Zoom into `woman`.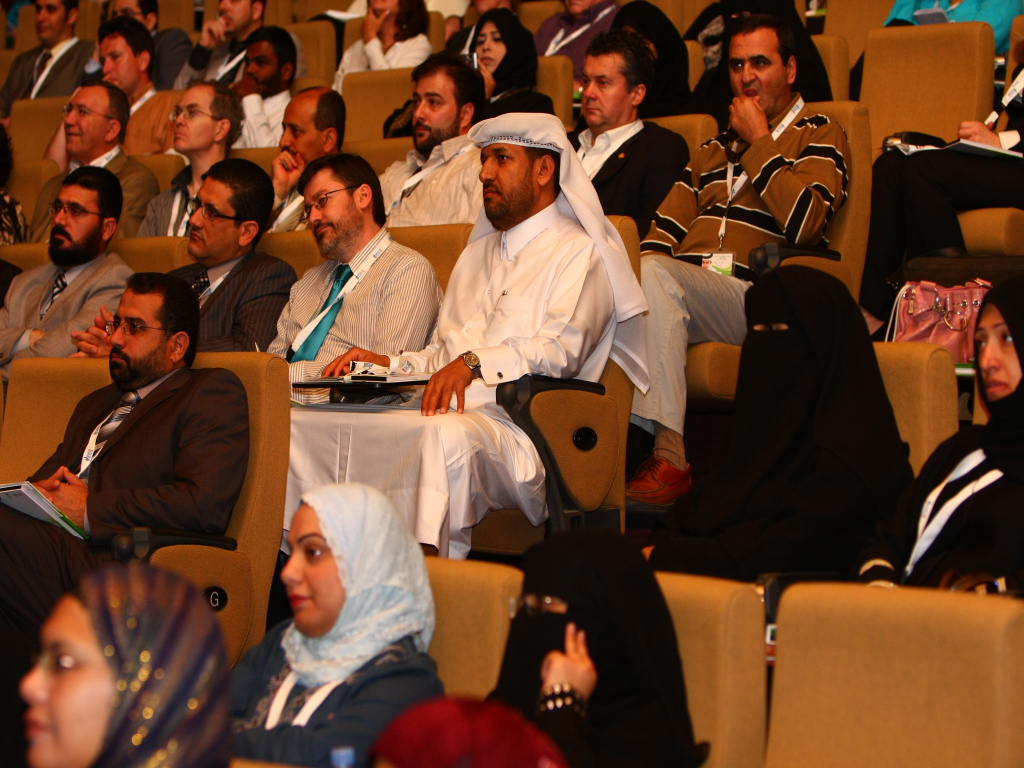
Zoom target: {"left": 473, "top": 533, "right": 717, "bottom": 767}.
